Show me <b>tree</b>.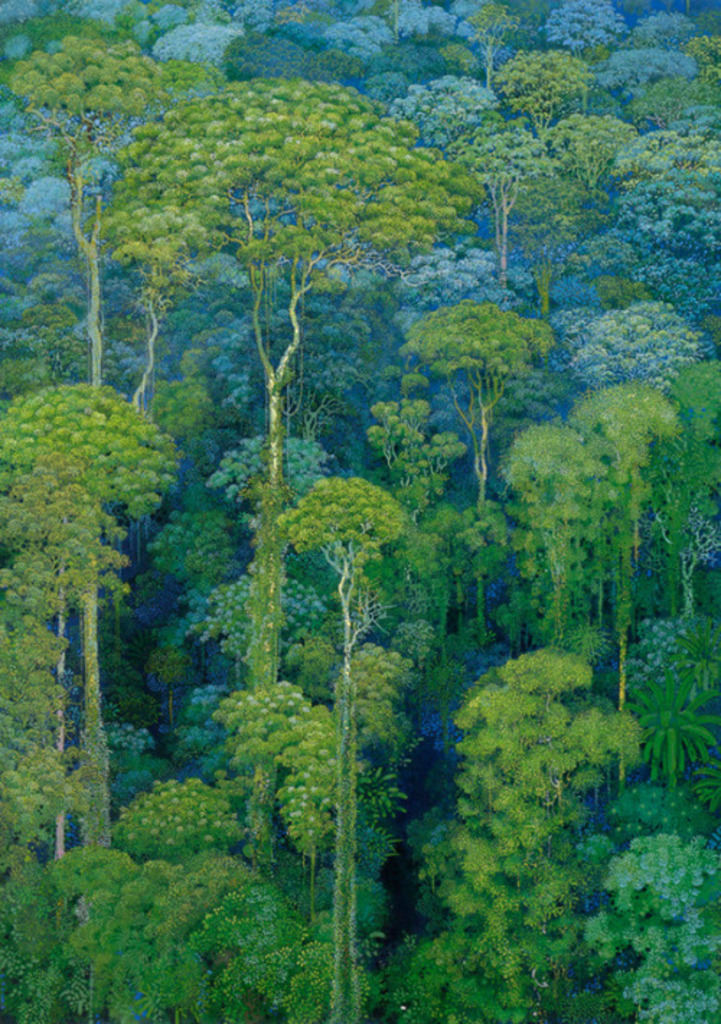
<b>tree</b> is here: bbox=[105, 76, 495, 694].
